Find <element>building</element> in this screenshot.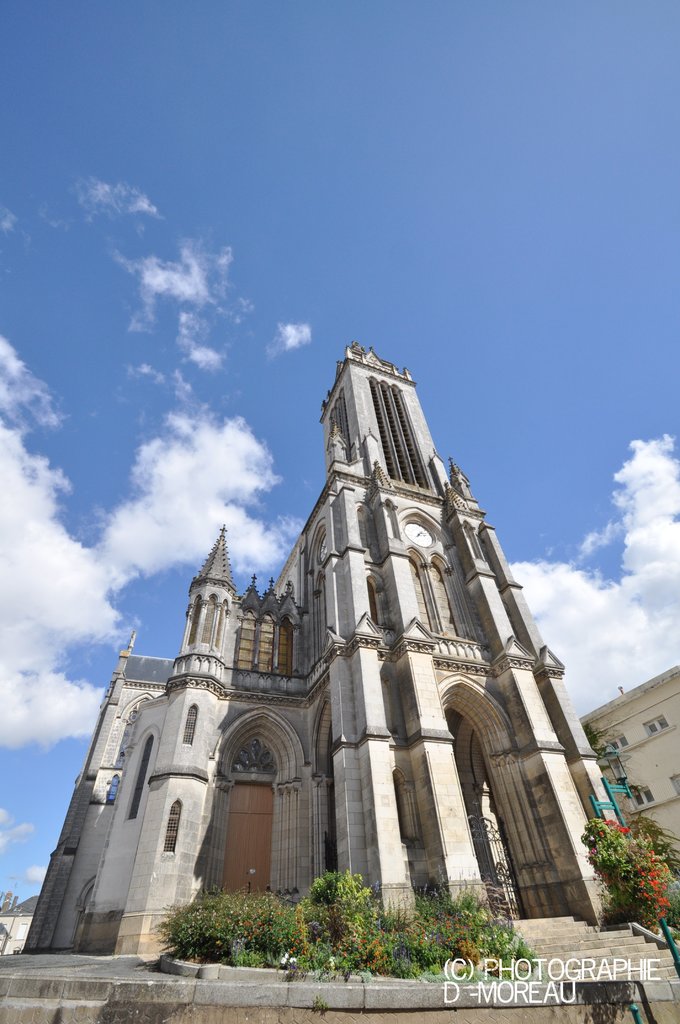
The bounding box for <element>building</element> is bbox(584, 669, 679, 848).
